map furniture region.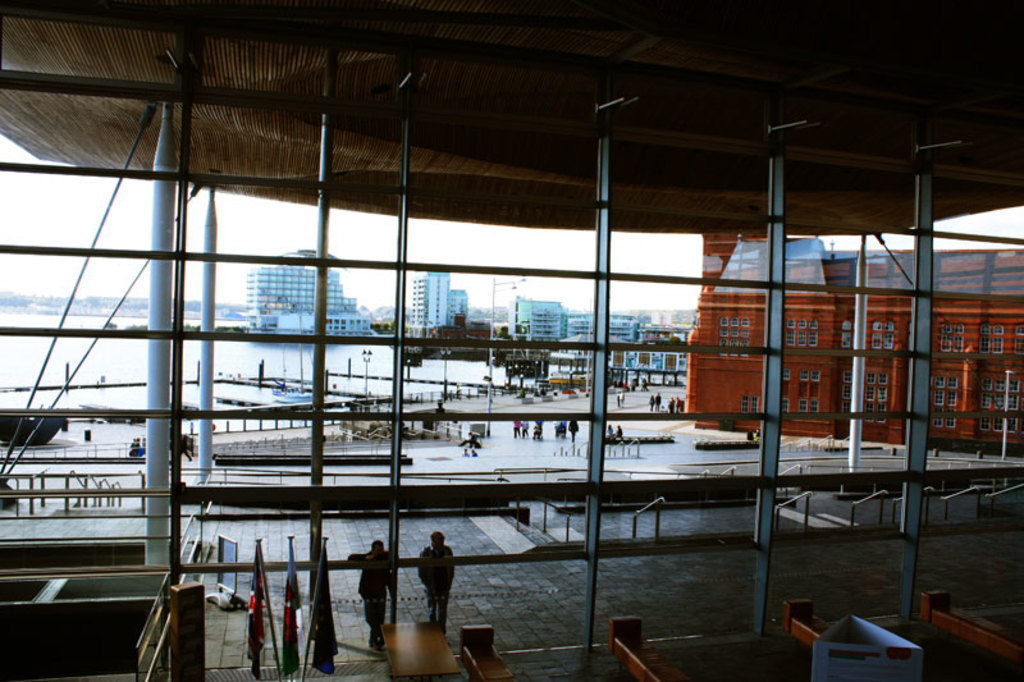
Mapped to {"left": 174, "top": 578, "right": 214, "bottom": 681}.
